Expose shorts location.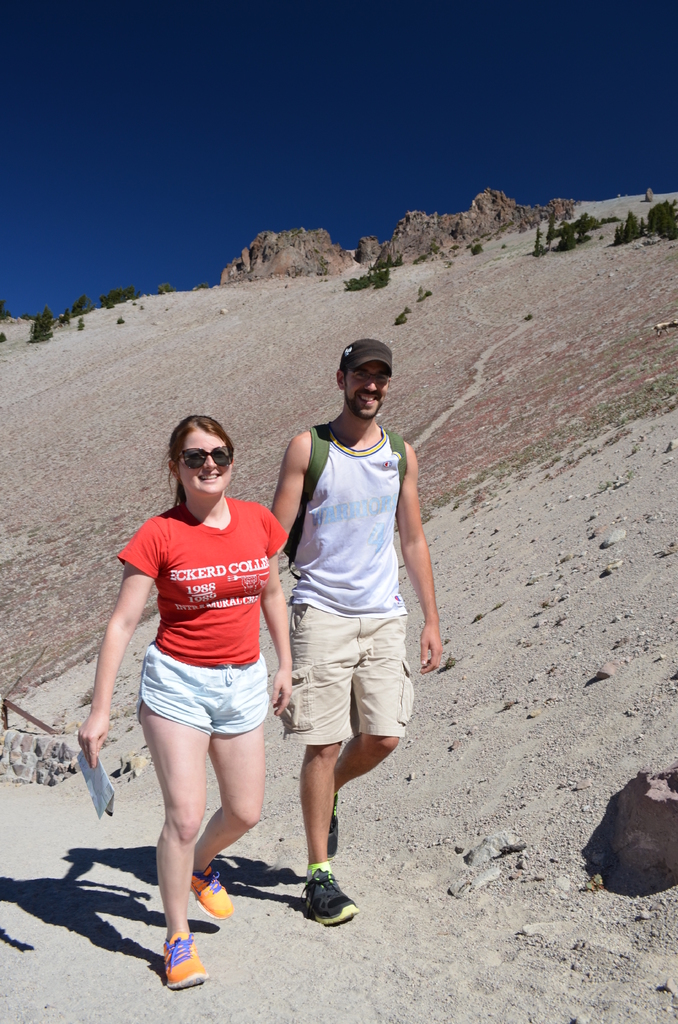
Exposed at (x1=275, y1=597, x2=419, y2=739).
